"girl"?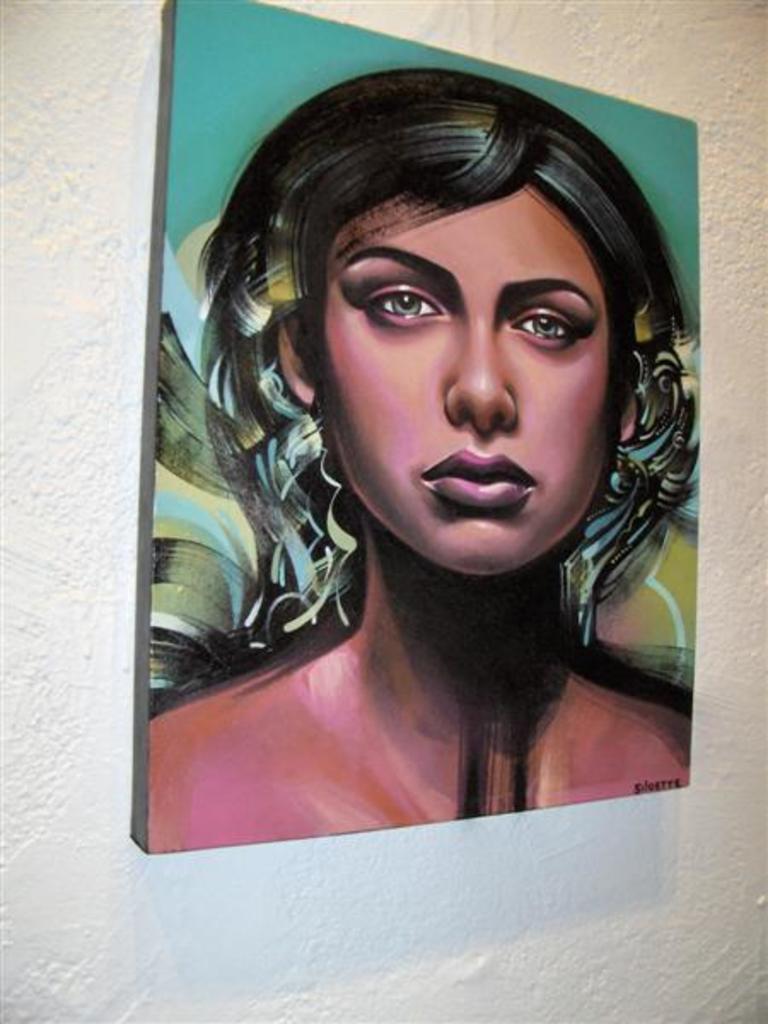
x1=143 y1=70 x2=688 y2=858
